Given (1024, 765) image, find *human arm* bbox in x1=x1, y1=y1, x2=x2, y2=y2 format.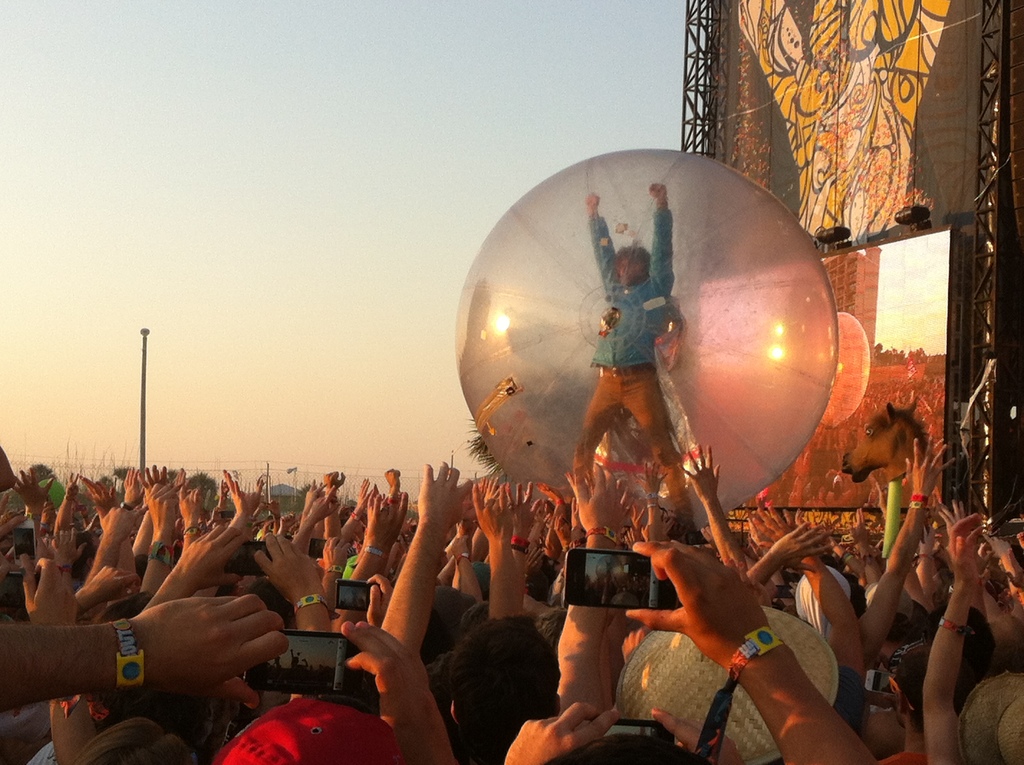
x1=0, y1=514, x2=38, y2=578.
